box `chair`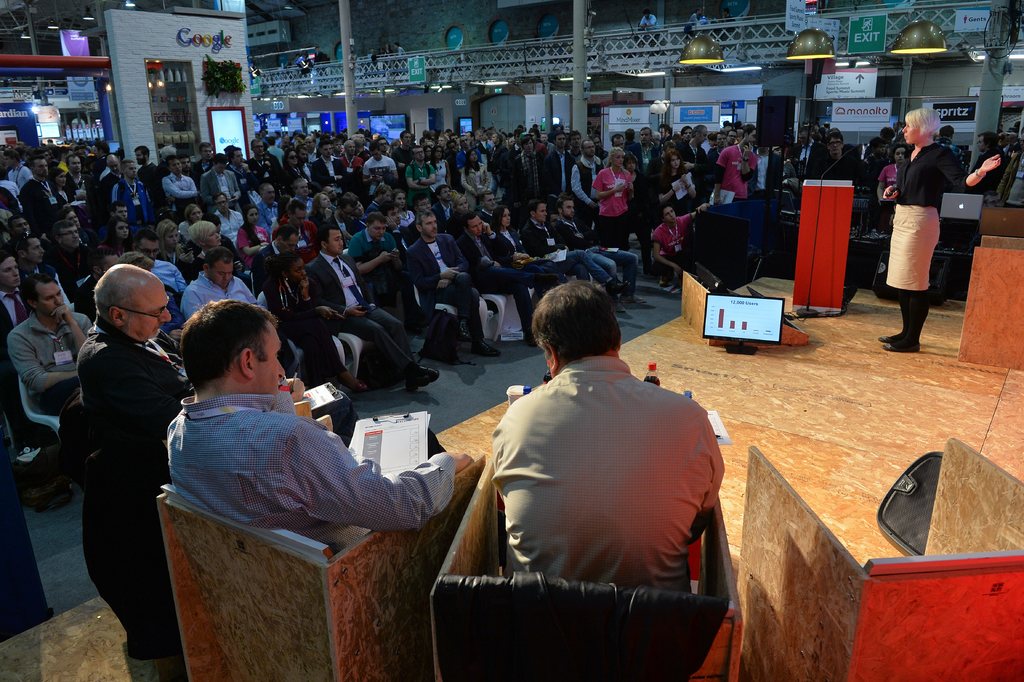
locate(325, 326, 345, 372)
